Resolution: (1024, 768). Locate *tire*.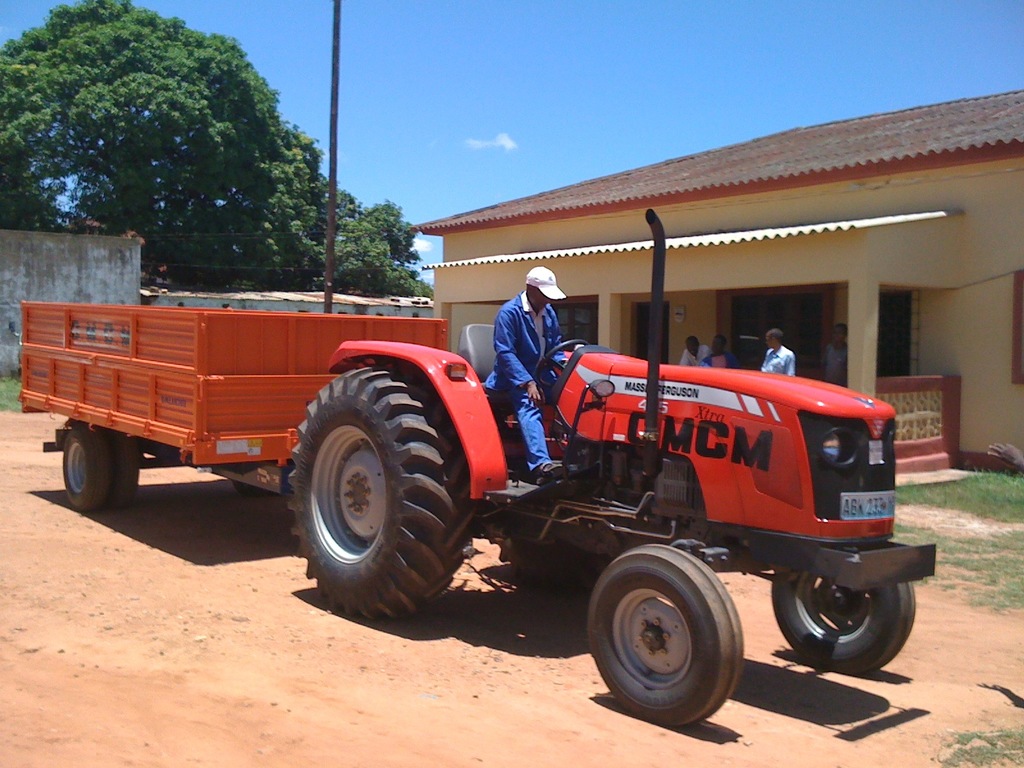
<box>97,433,143,509</box>.
